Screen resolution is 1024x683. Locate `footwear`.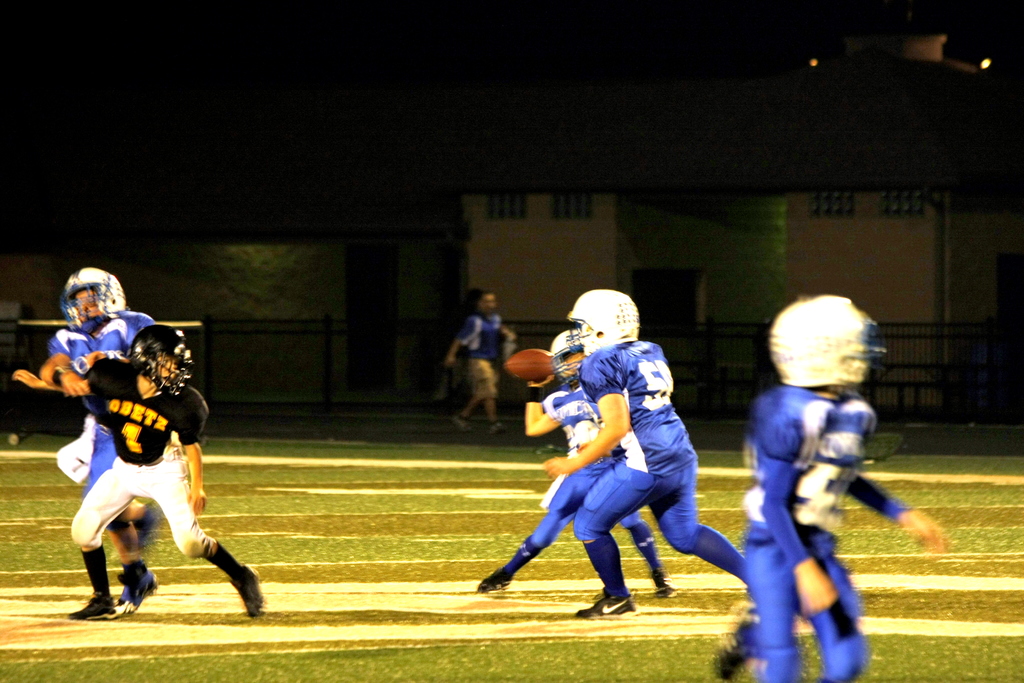
[711, 599, 764, 679].
